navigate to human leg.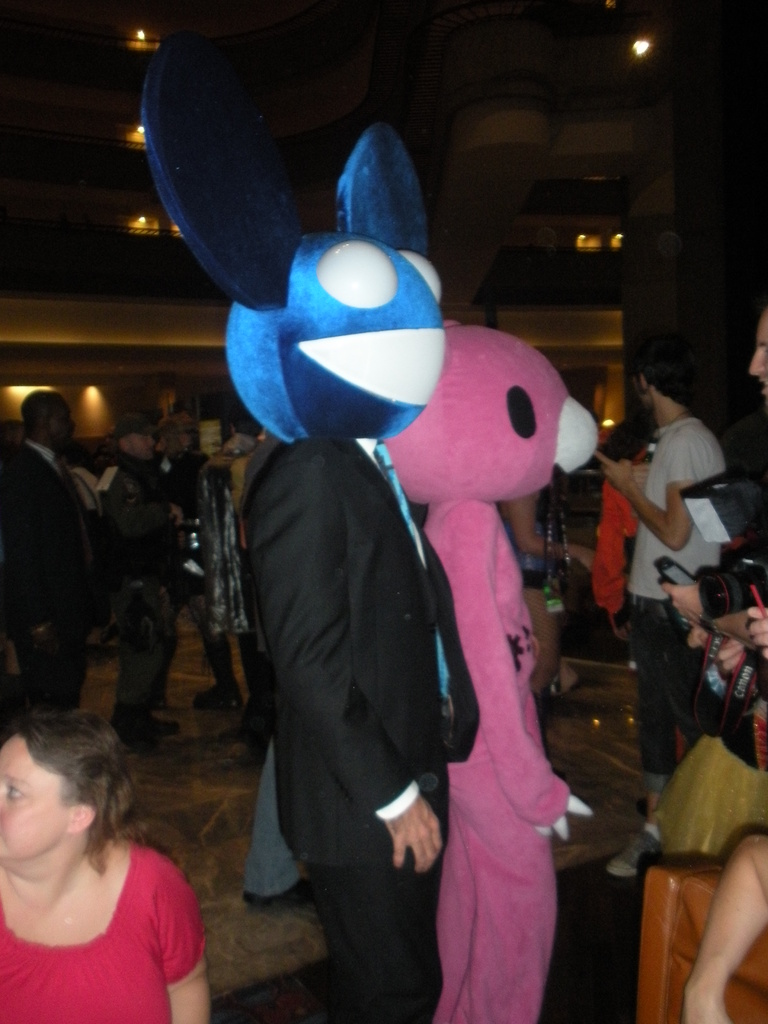
Navigation target: <box>189,624,242,705</box>.
